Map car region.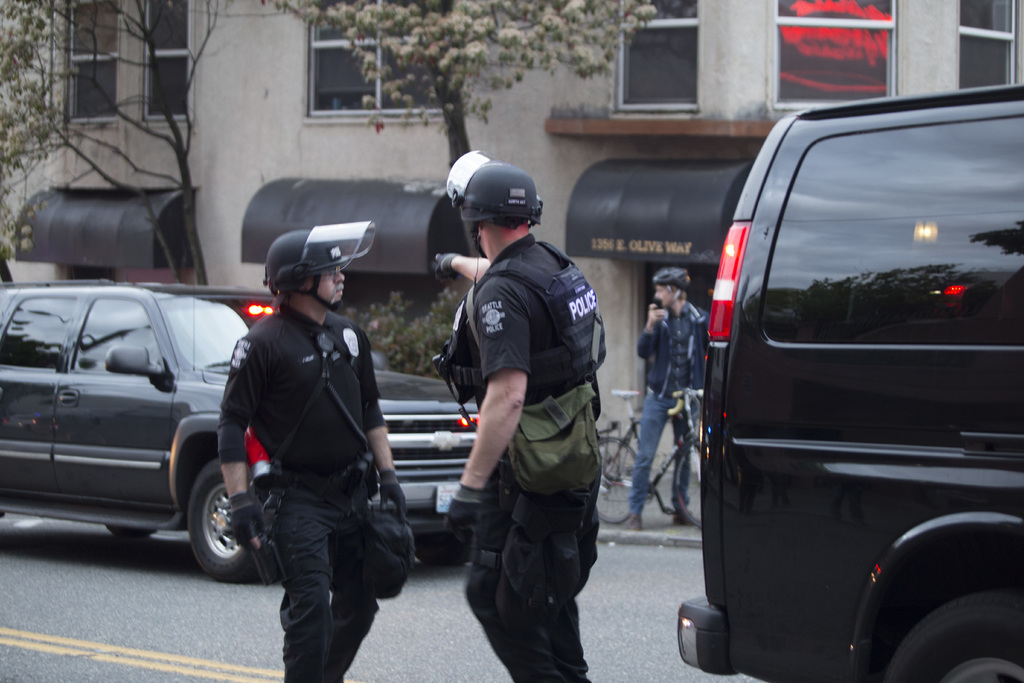
Mapped to <bbox>671, 76, 1023, 682</bbox>.
